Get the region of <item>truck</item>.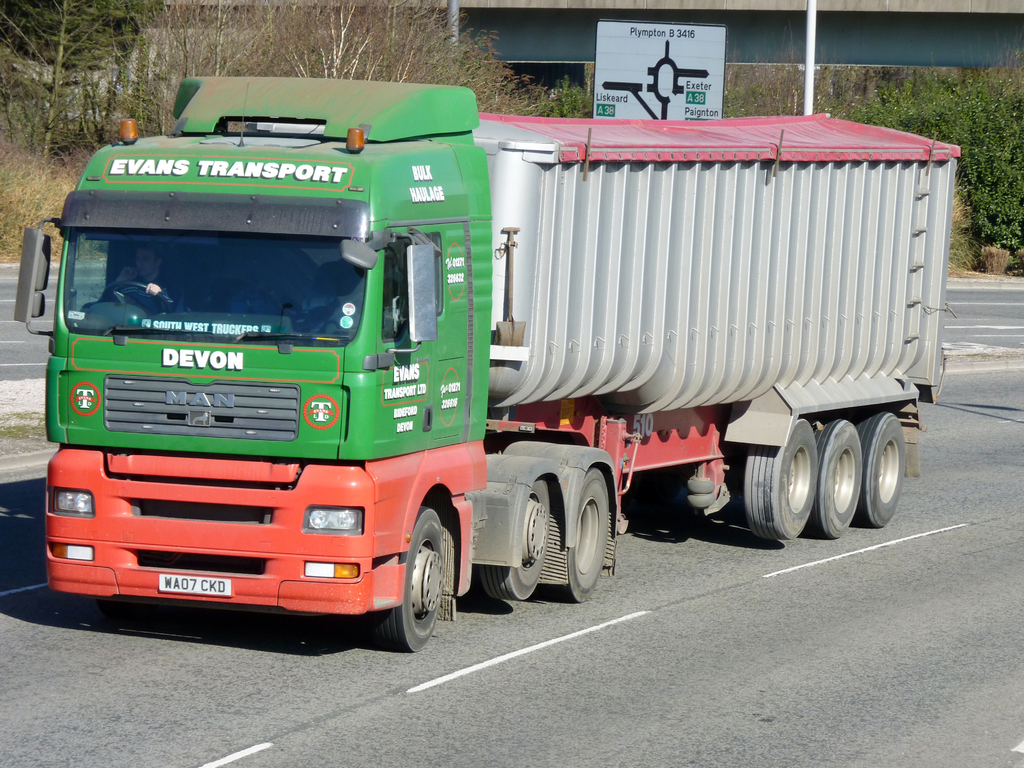
15,92,911,650.
